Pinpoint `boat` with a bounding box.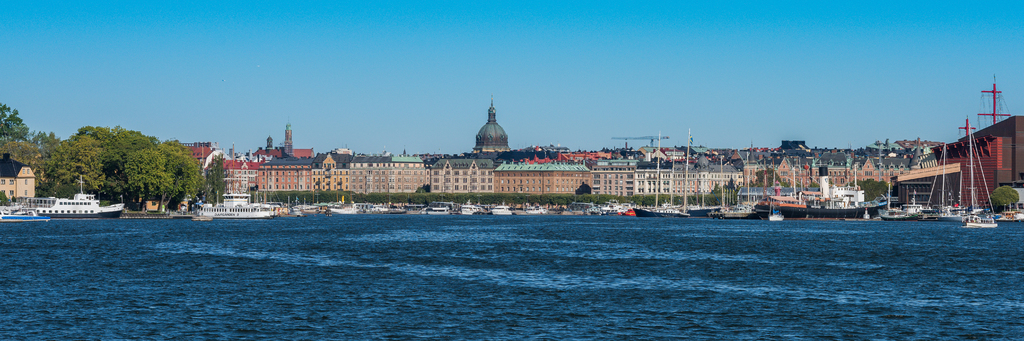
x1=289 y1=198 x2=304 y2=216.
